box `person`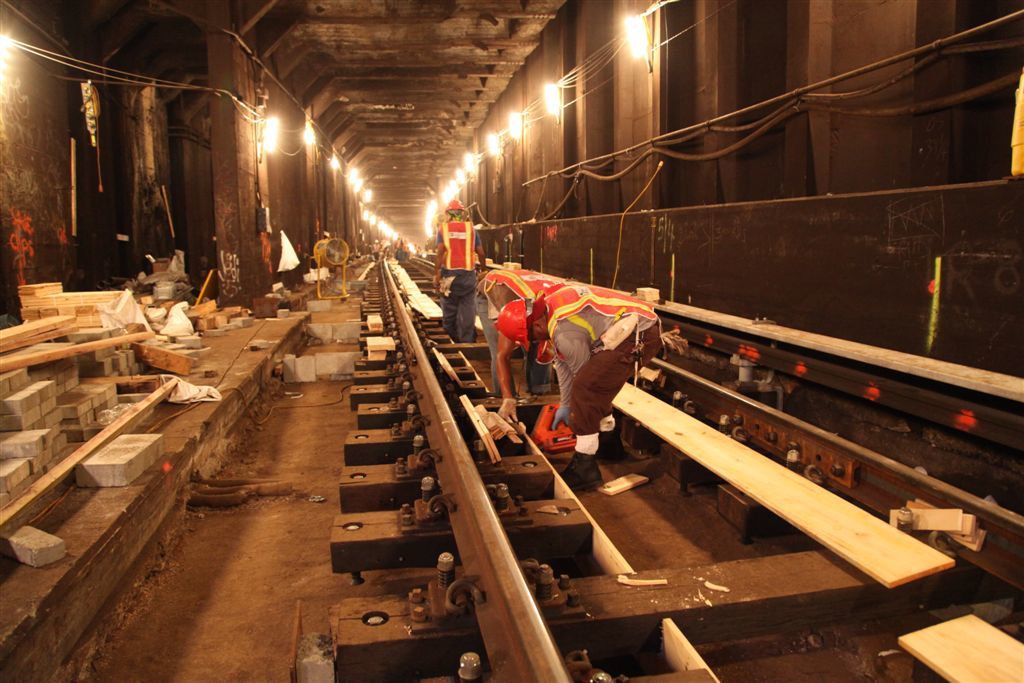
<region>497, 282, 661, 496</region>
